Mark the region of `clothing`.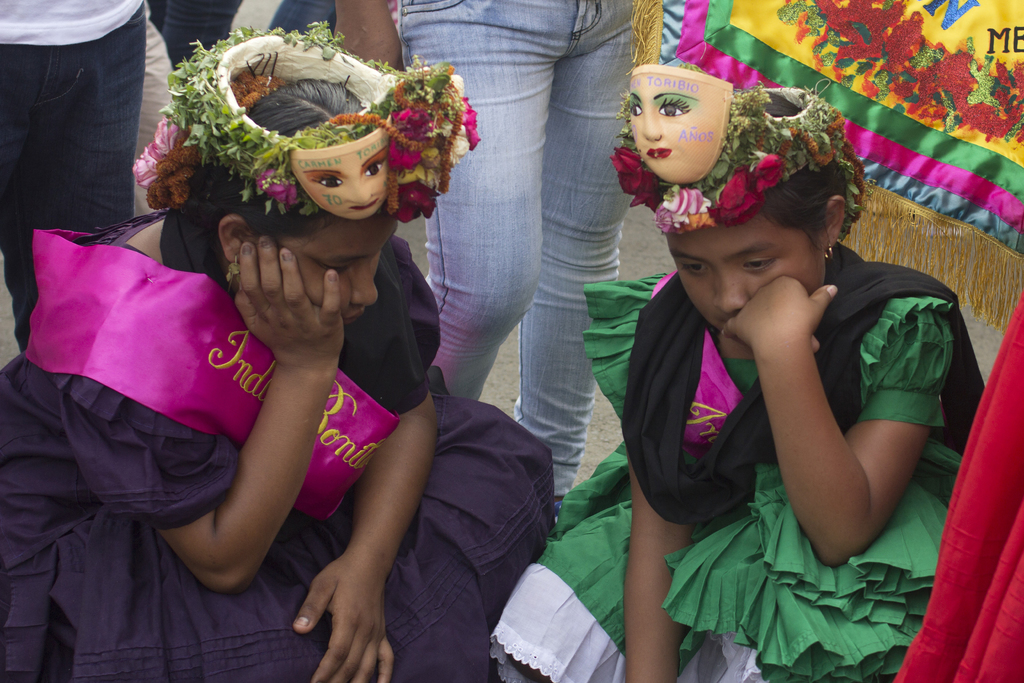
Region: (x1=145, y1=0, x2=239, y2=69).
